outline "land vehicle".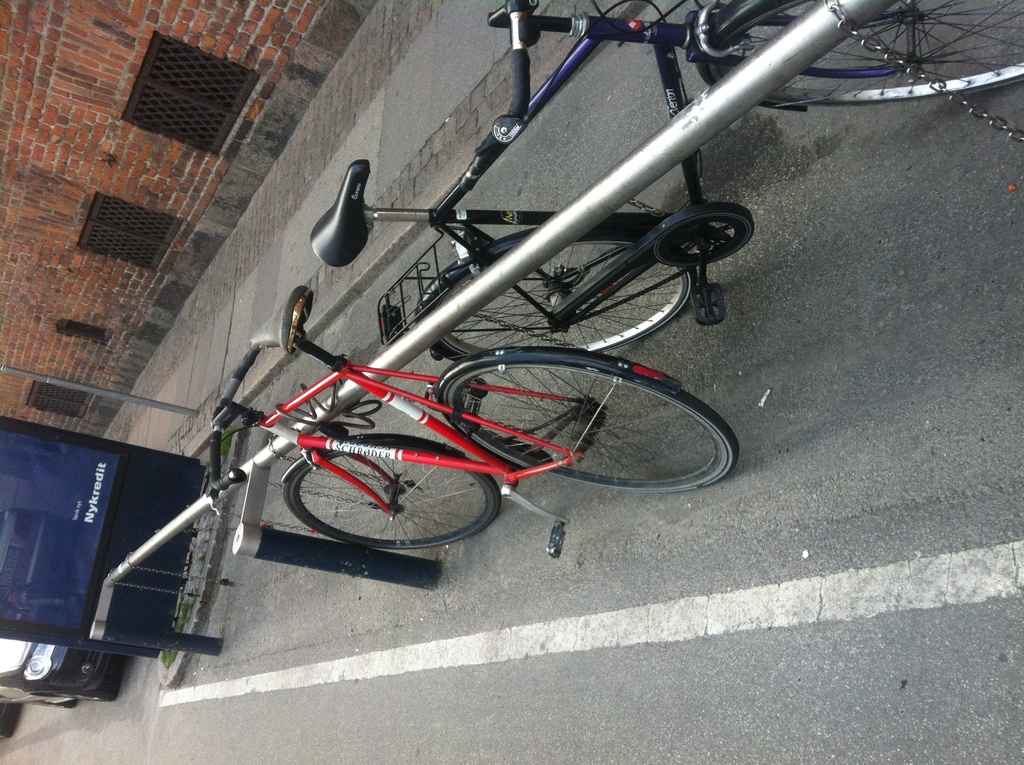
Outline: [308, 0, 1023, 356].
